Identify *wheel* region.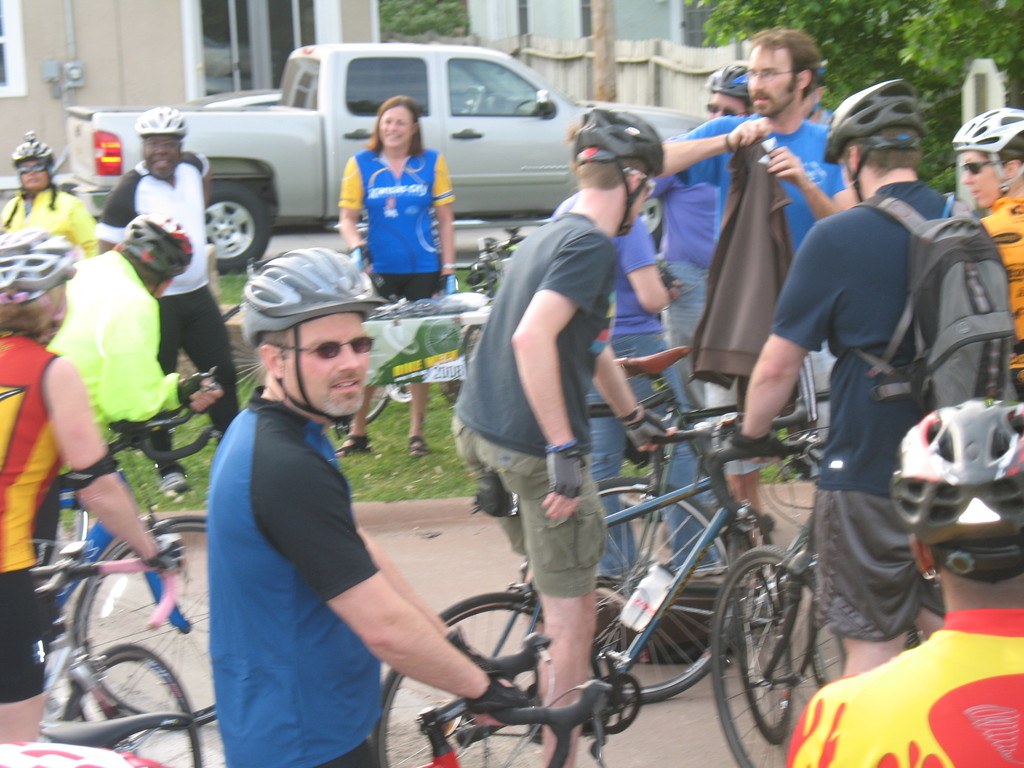
Region: (x1=202, y1=183, x2=268, y2=276).
